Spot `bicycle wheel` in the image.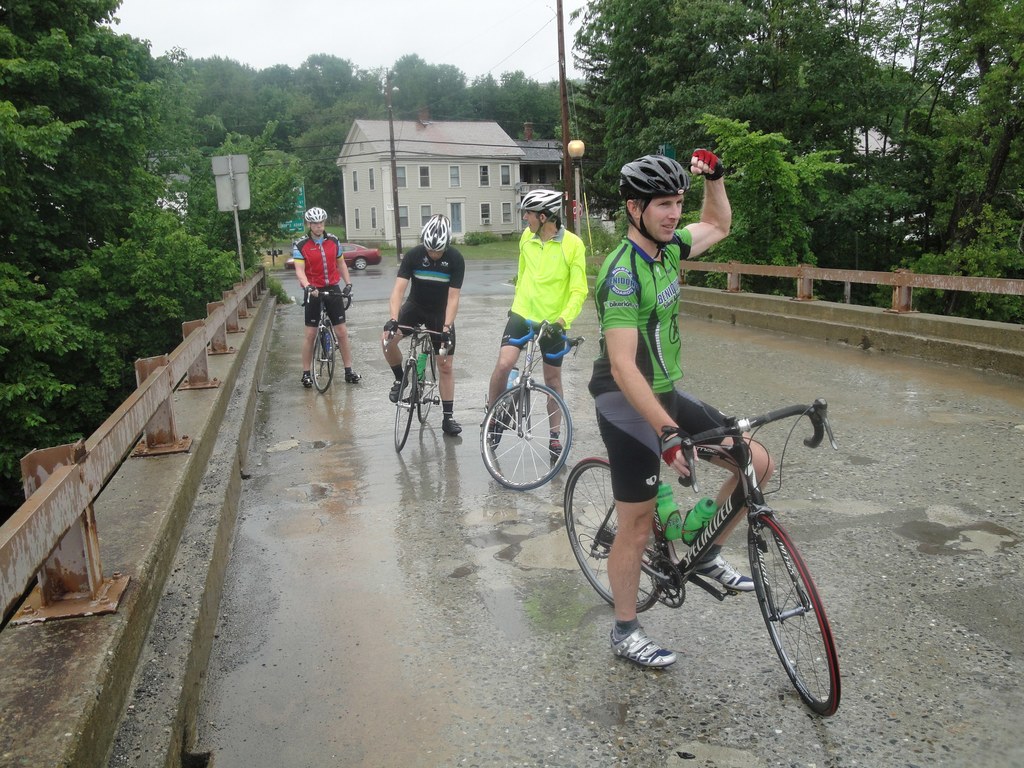
`bicycle wheel` found at 748:511:843:720.
